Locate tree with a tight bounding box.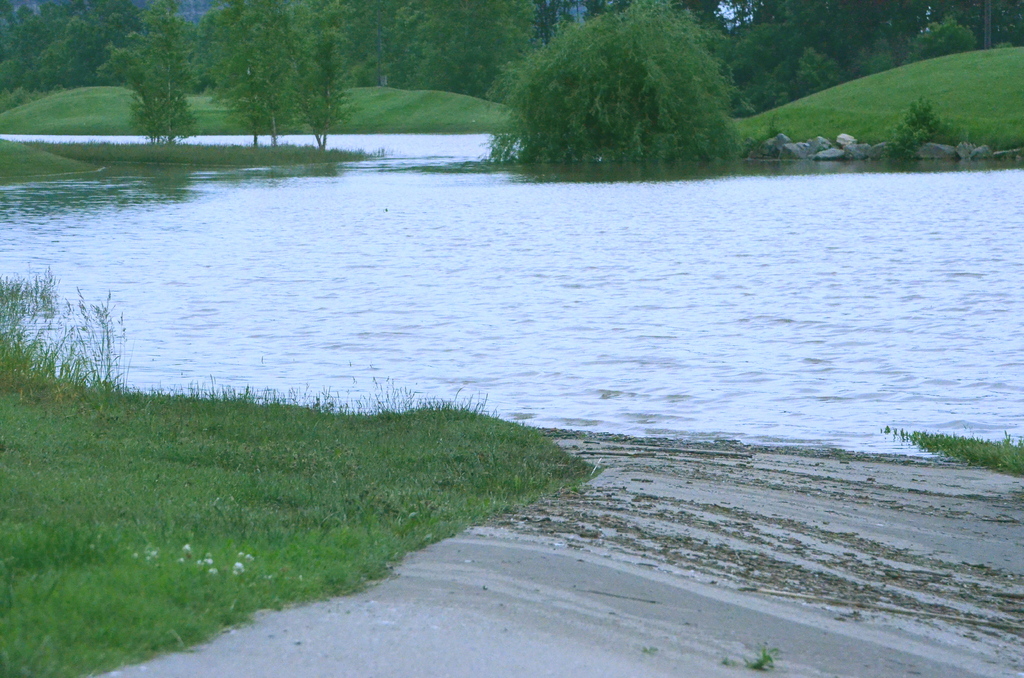
[x1=355, y1=4, x2=431, y2=91].
